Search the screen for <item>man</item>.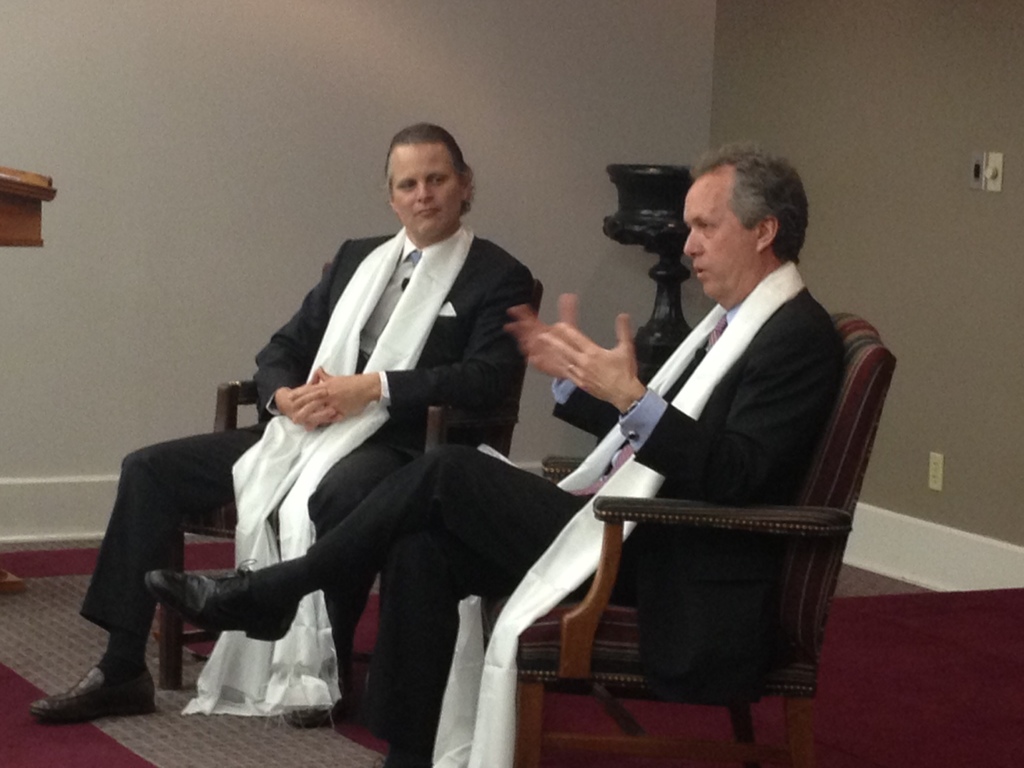
Found at x1=151 y1=137 x2=852 y2=763.
